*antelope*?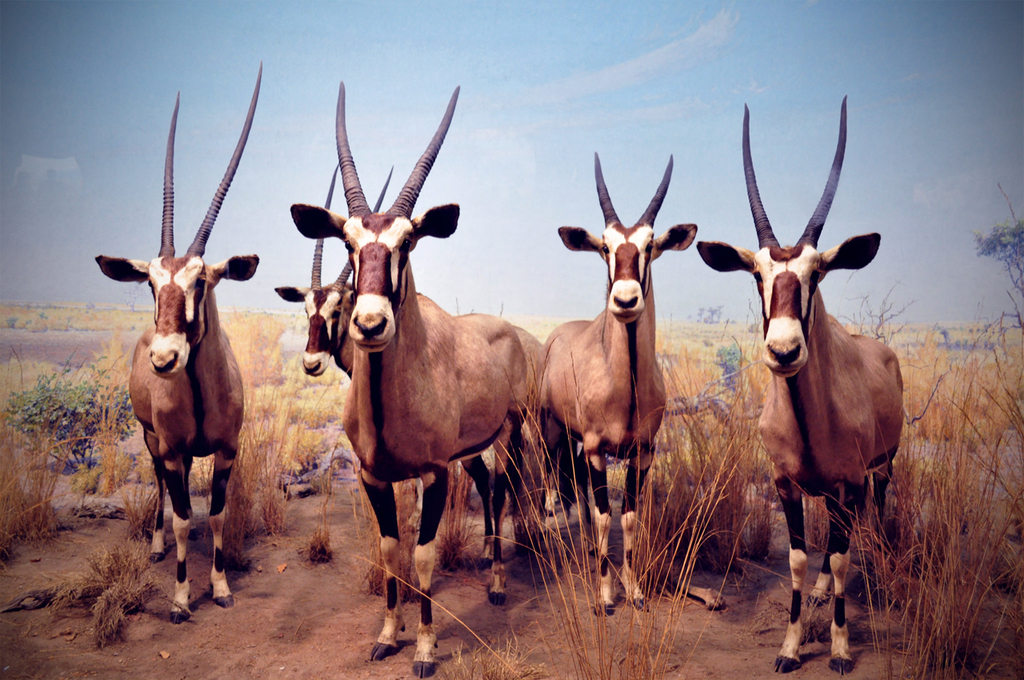
<box>94,59,268,621</box>
